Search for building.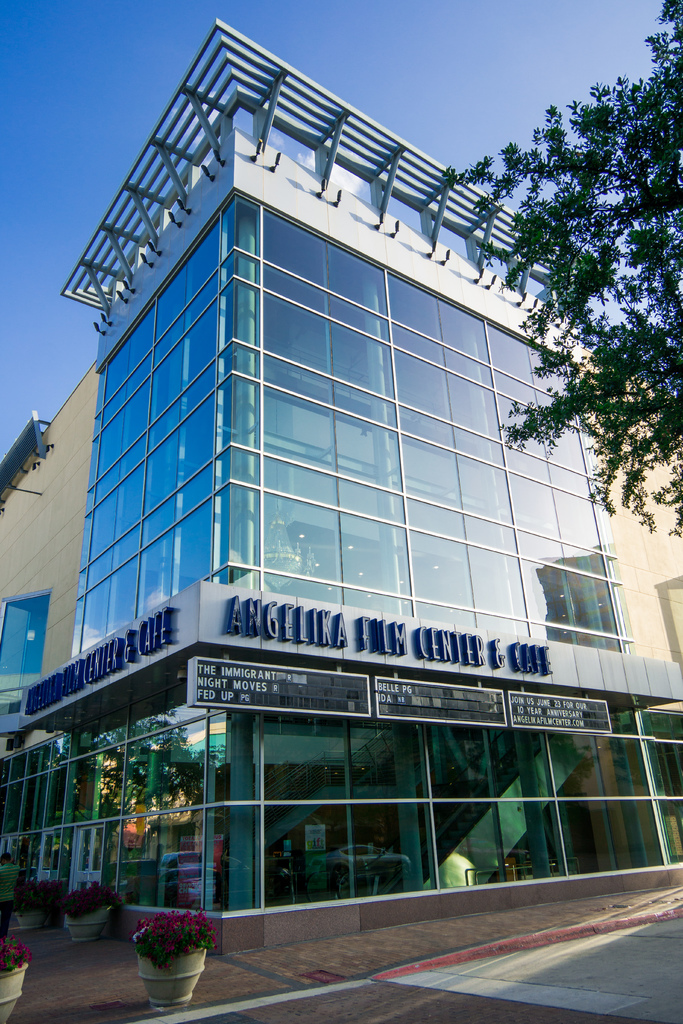
Found at Rect(0, 15, 682, 948).
